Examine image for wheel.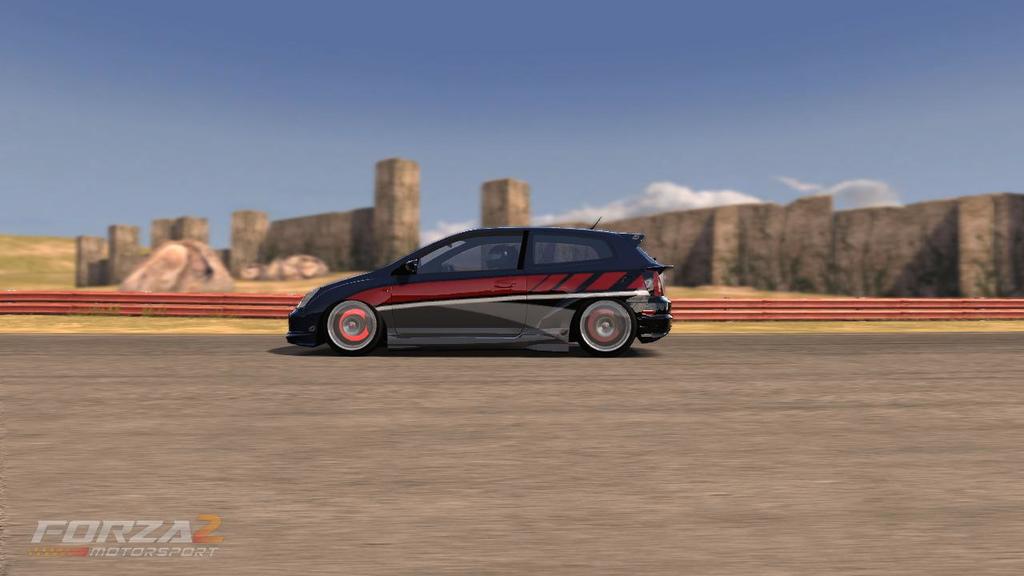
Examination result: rect(312, 282, 385, 351).
